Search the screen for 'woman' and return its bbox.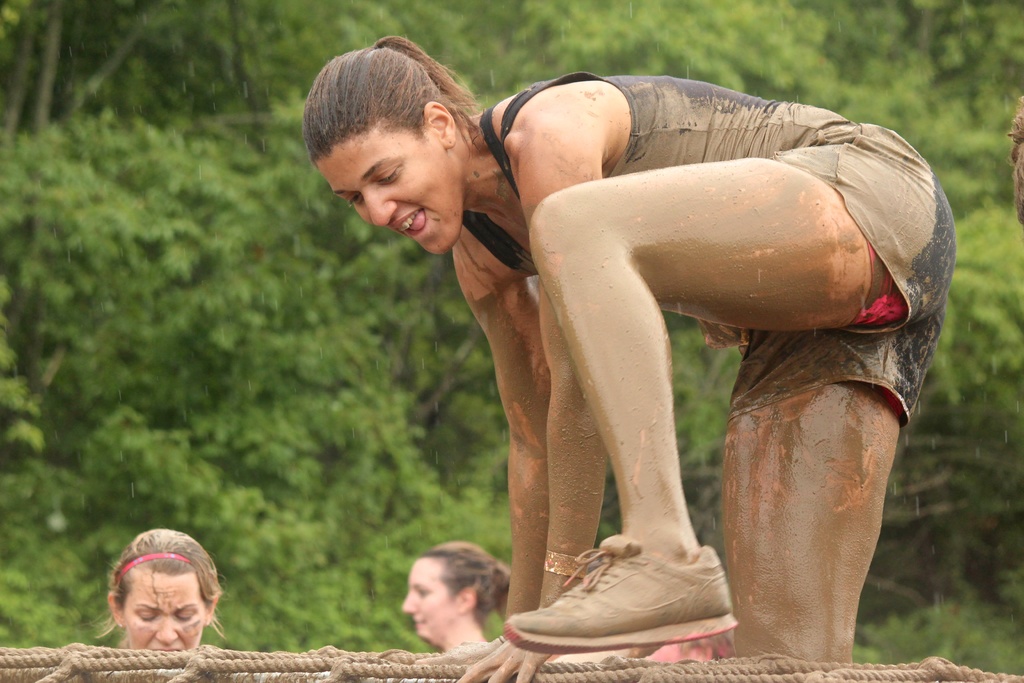
Found: (88, 530, 240, 672).
